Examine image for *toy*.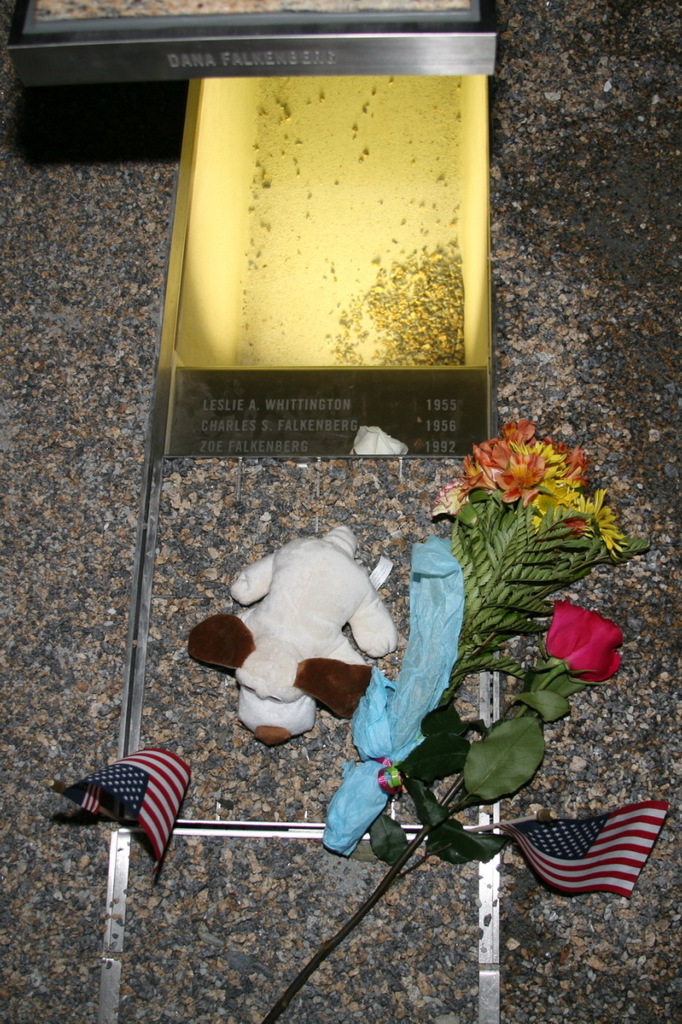
Examination result: 184:519:401:750.
